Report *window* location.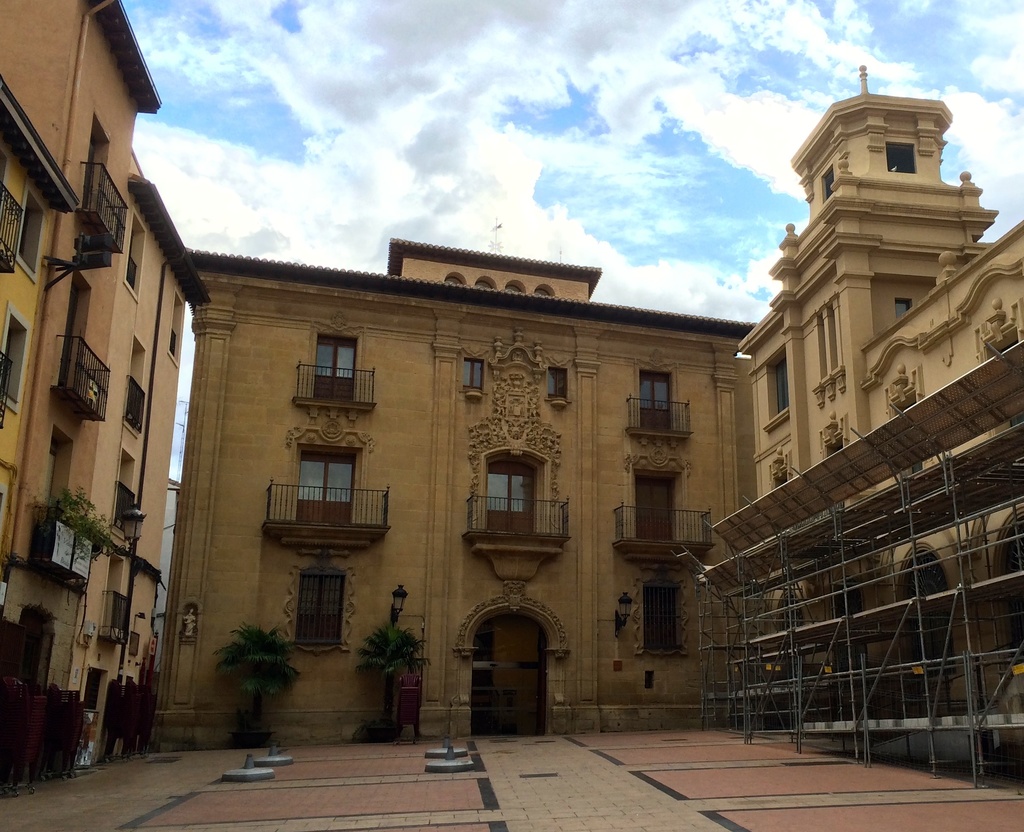
Report: rect(545, 369, 567, 403).
